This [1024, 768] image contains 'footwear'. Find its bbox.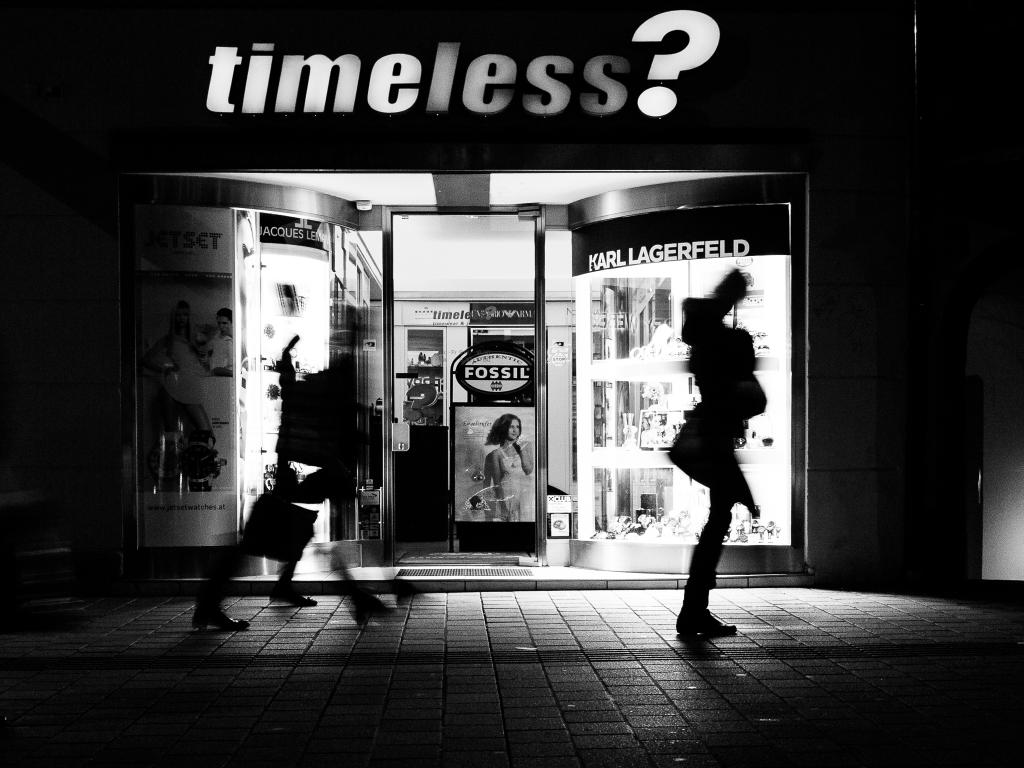
[x1=666, y1=559, x2=737, y2=642].
